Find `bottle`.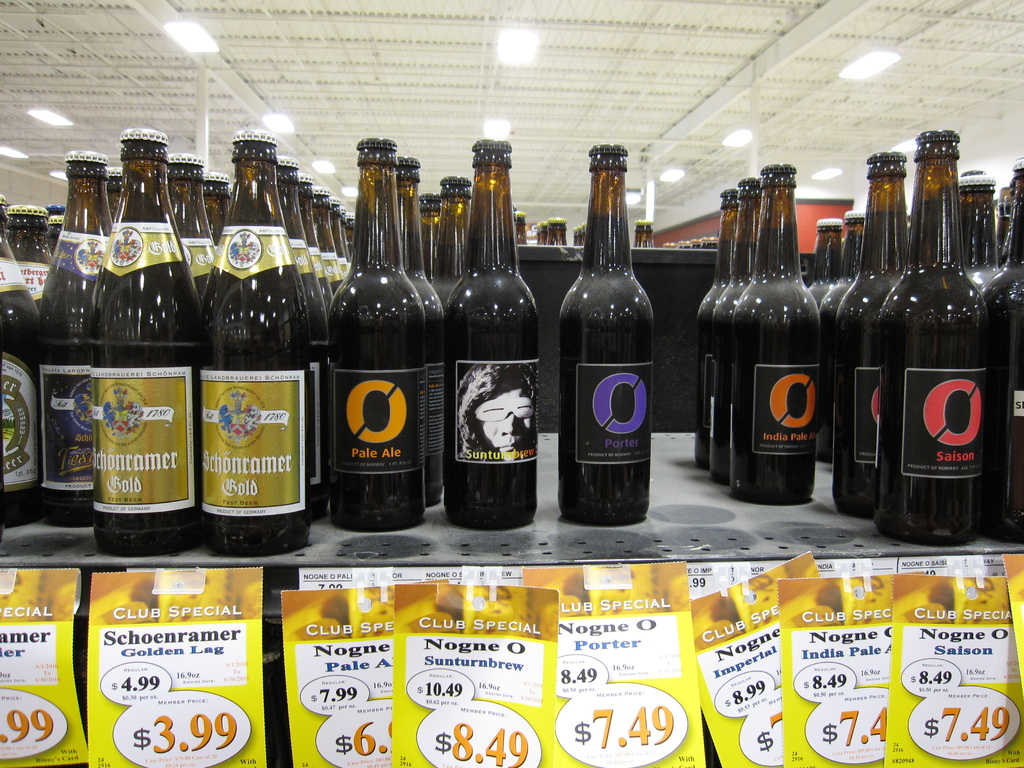
box(429, 177, 471, 300).
